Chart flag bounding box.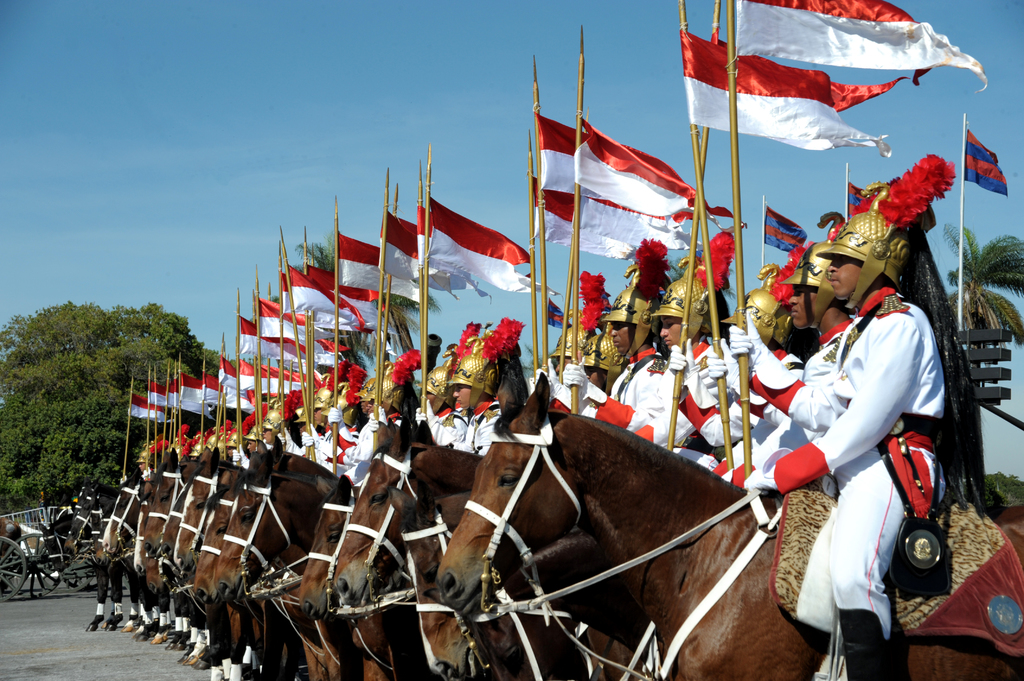
Charted: bbox=(336, 236, 419, 305).
